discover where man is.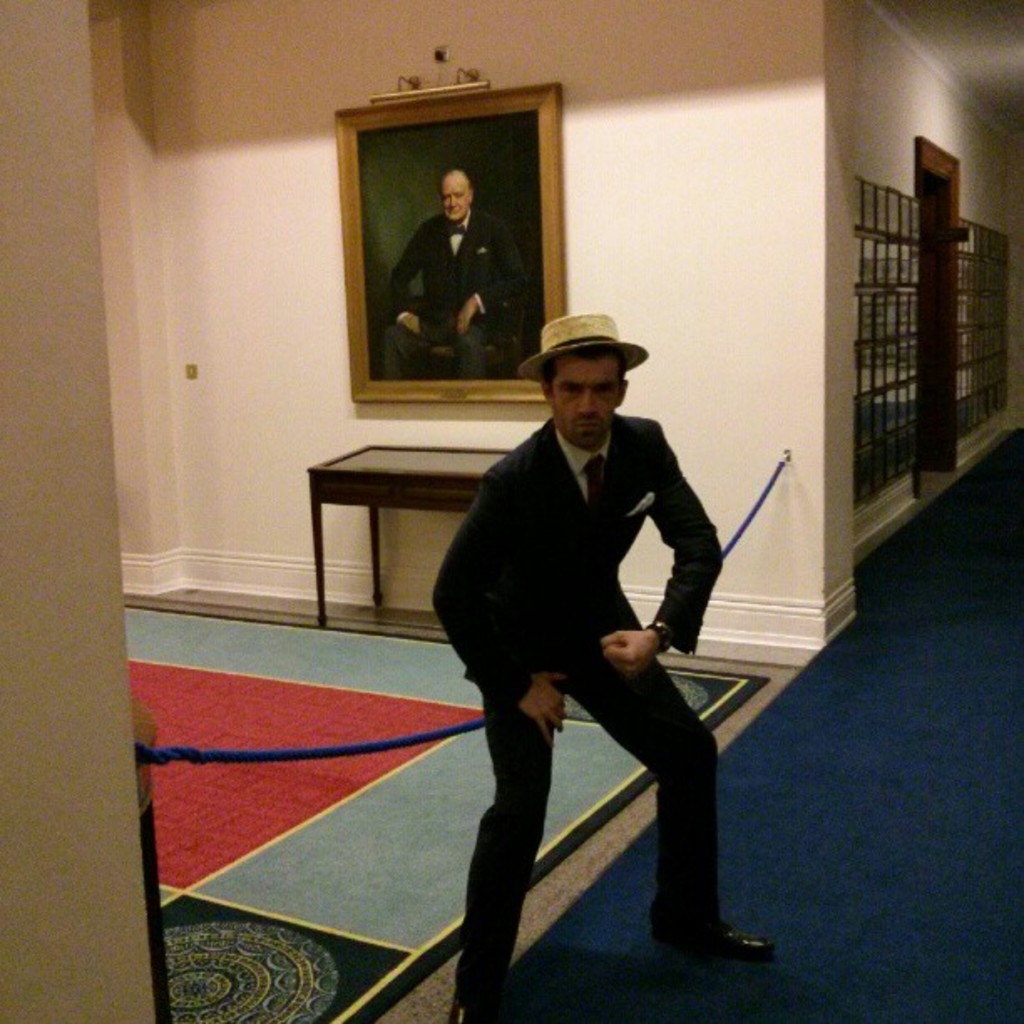
Discovered at box(407, 305, 755, 975).
